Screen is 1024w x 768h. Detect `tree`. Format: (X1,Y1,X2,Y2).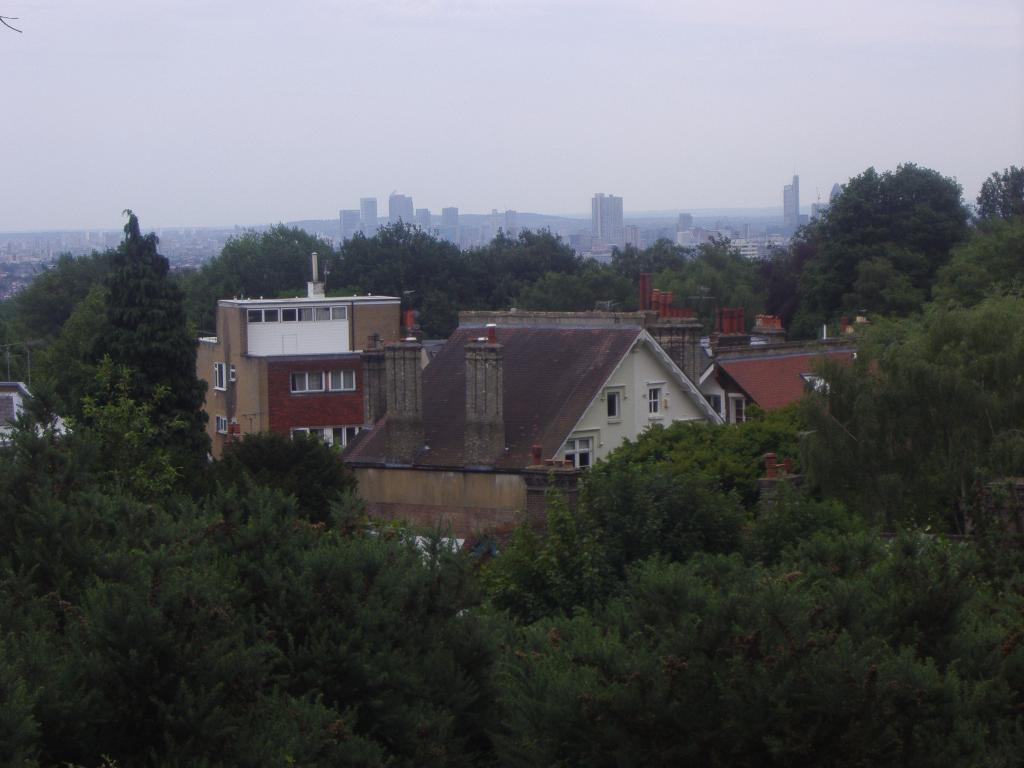
(803,282,1007,550).
